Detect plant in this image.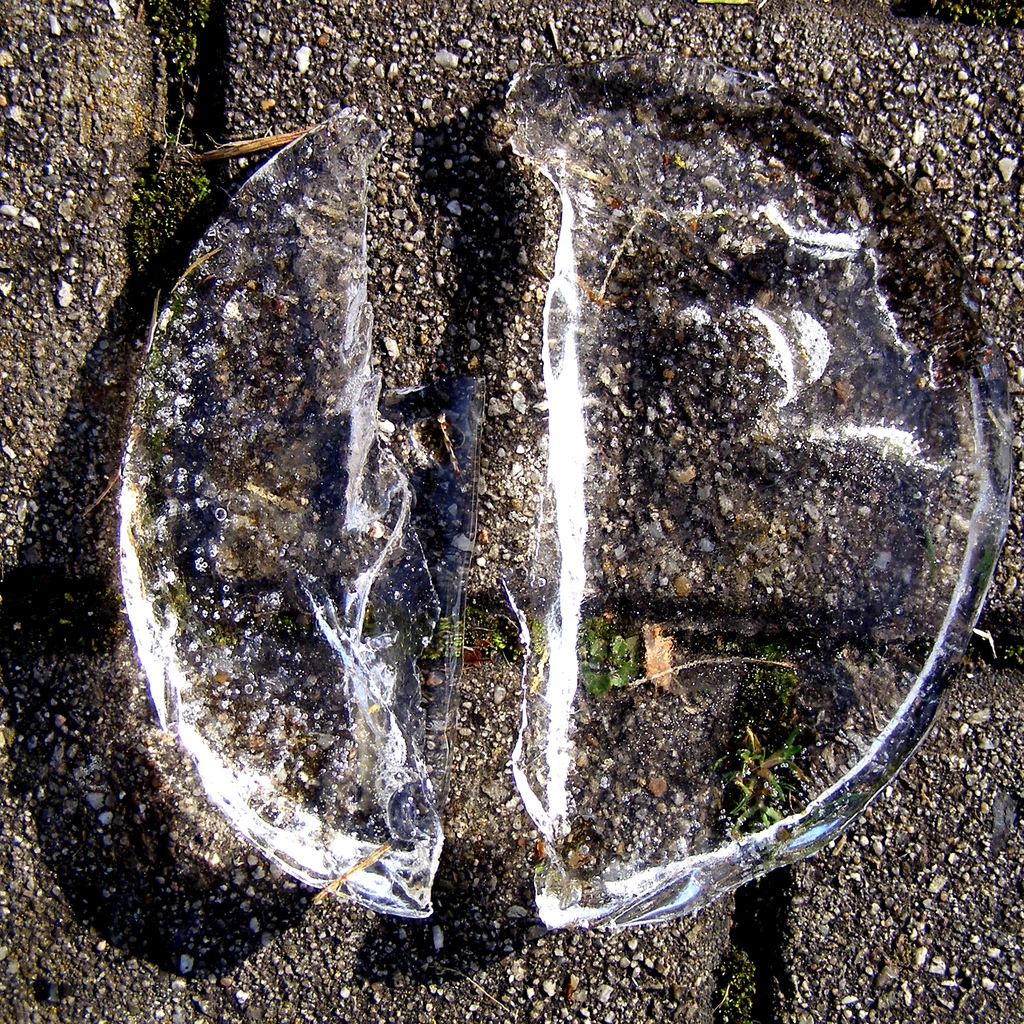
Detection: (x1=702, y1=707, x2=814, y2=875).
